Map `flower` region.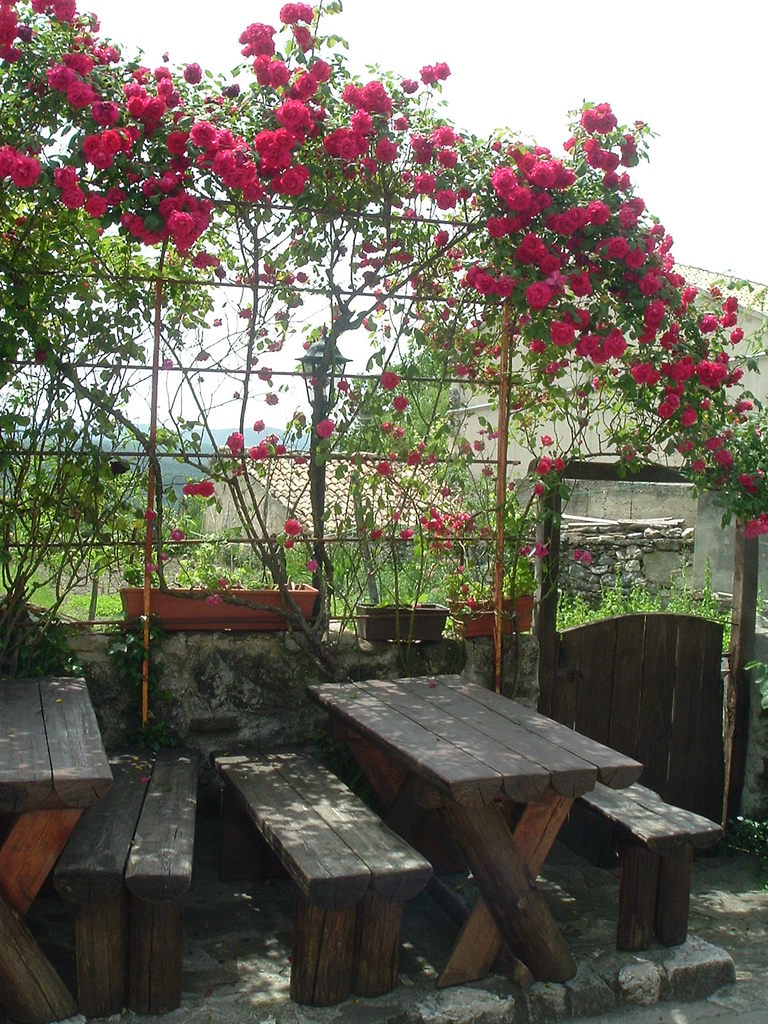
Mapped to (120, 61, 179, 134).
